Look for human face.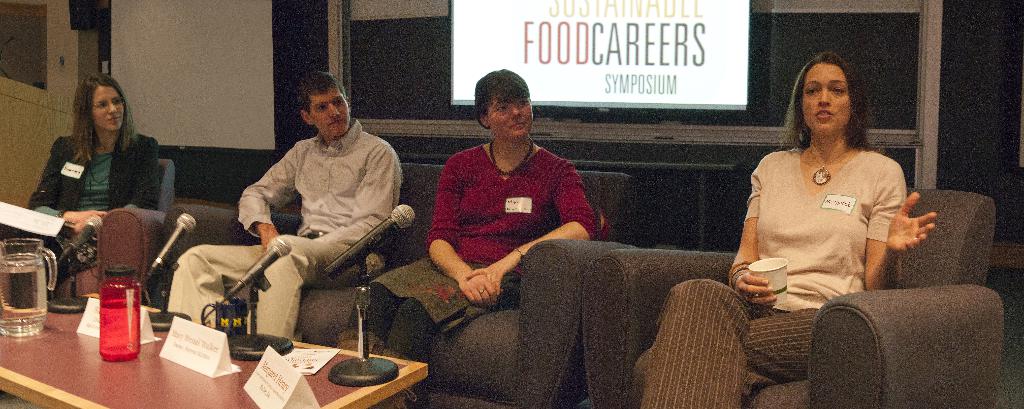
Found: locate(484, 88, 535, 143).
